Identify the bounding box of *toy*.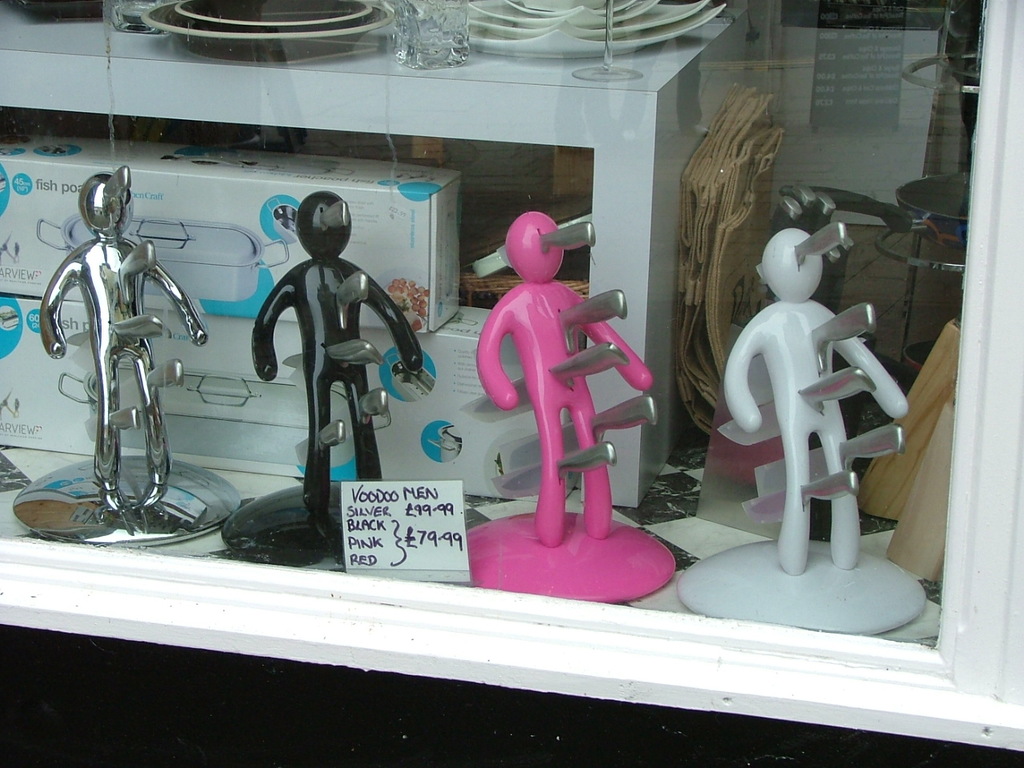
[459, 190, 662, 574].
